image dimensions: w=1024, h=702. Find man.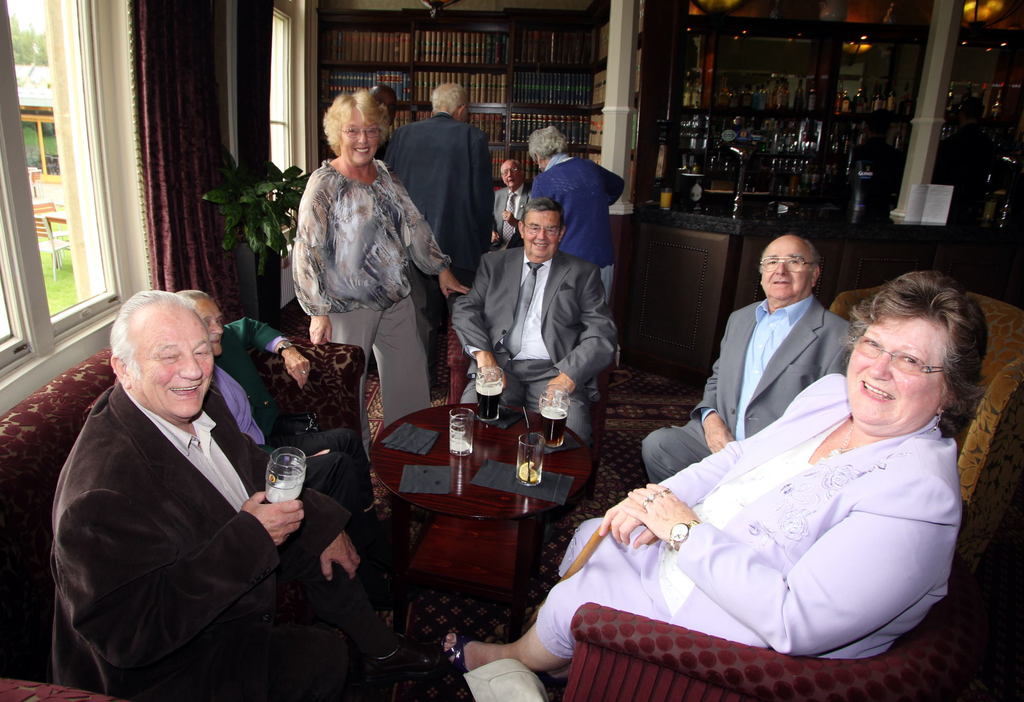
Rect(644, 233, 851, 483).
